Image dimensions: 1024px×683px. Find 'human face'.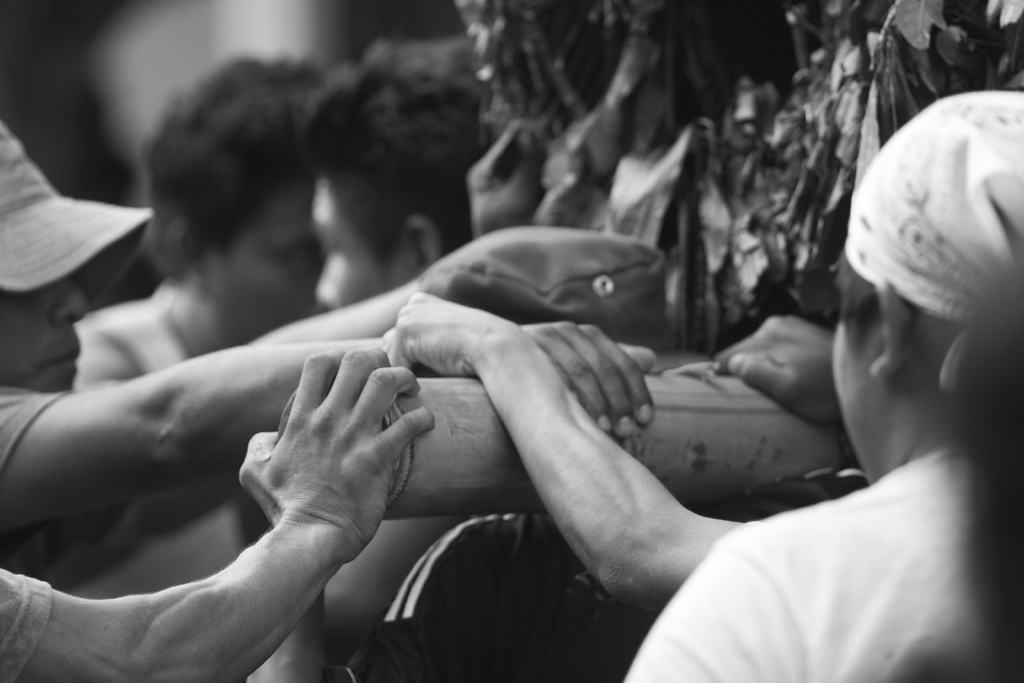
select_region(829, 321, 884, 487).
